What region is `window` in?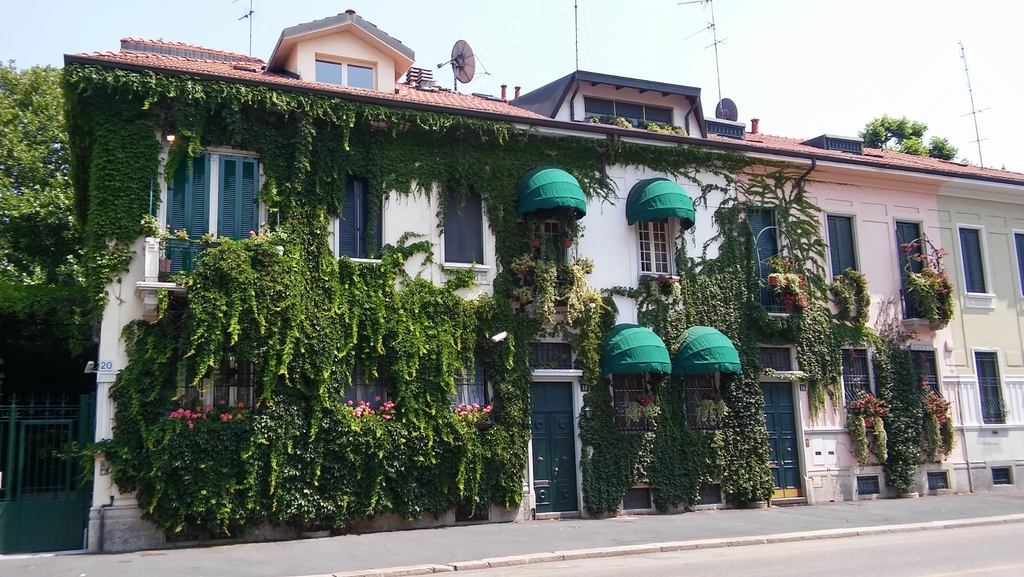
BBox(992, 464, 1014, 488).
